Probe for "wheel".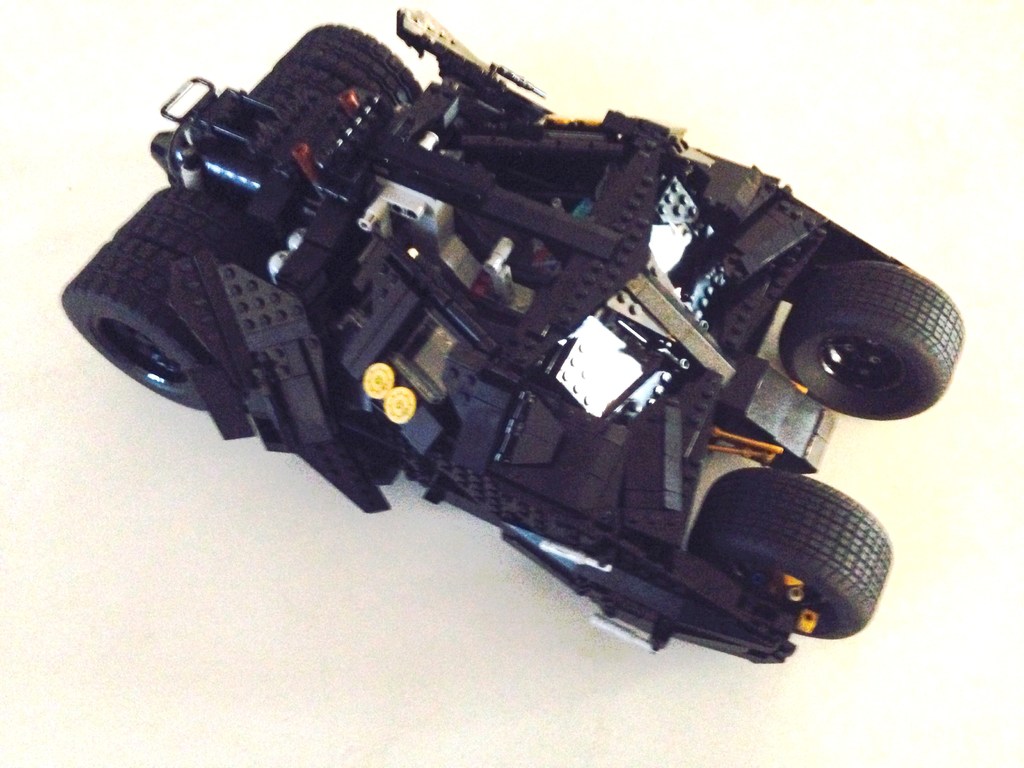
Probe result: pyautogui.locateOnScreen(779, 258, 966, 423).
